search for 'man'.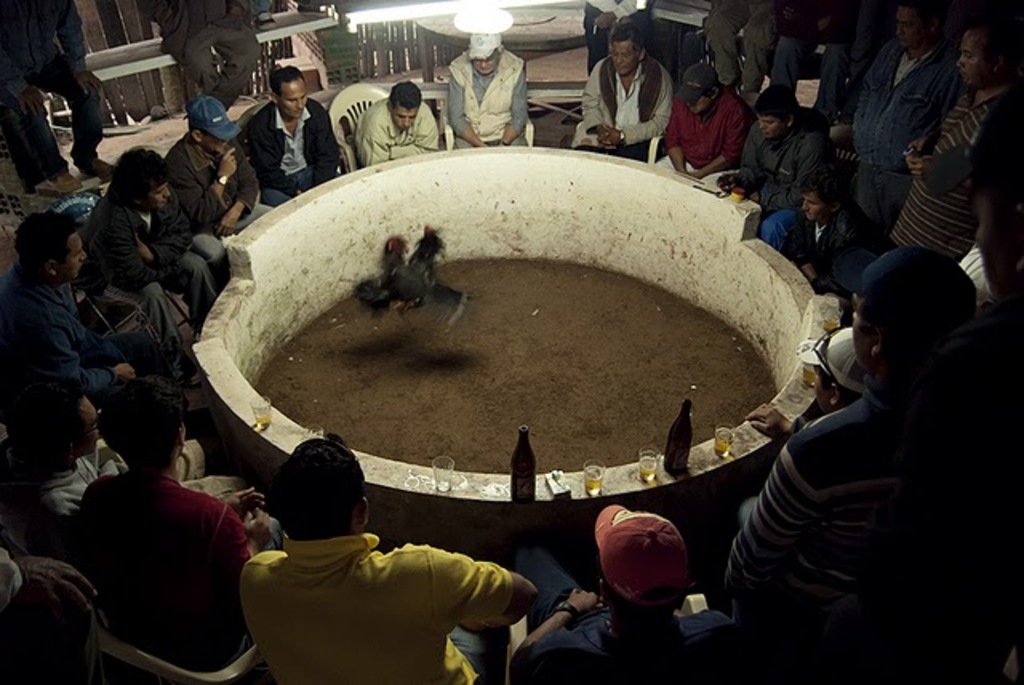
Found at <box>789,0,886,107</box>.
